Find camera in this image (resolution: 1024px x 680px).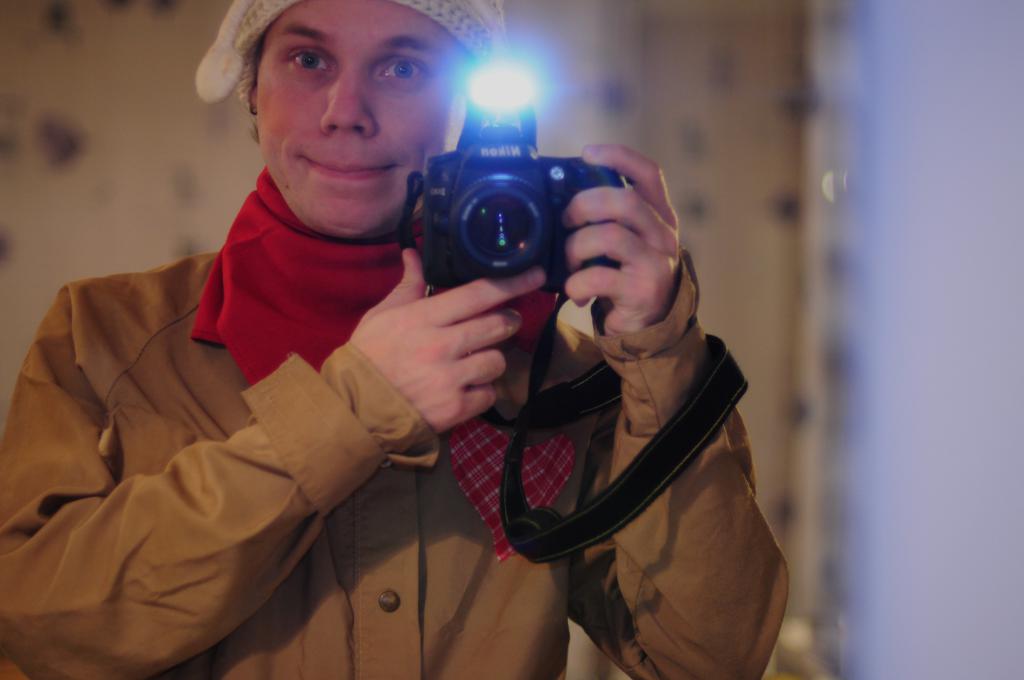
locate(420, 73, 633, 283).
